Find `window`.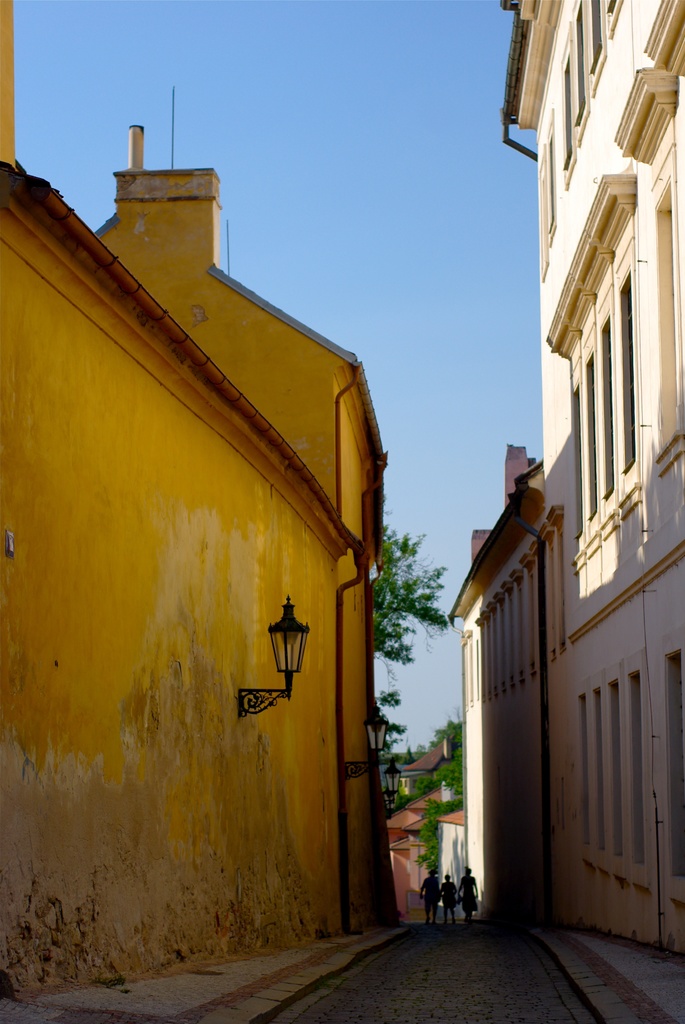
[549, 132, 554, 230].
